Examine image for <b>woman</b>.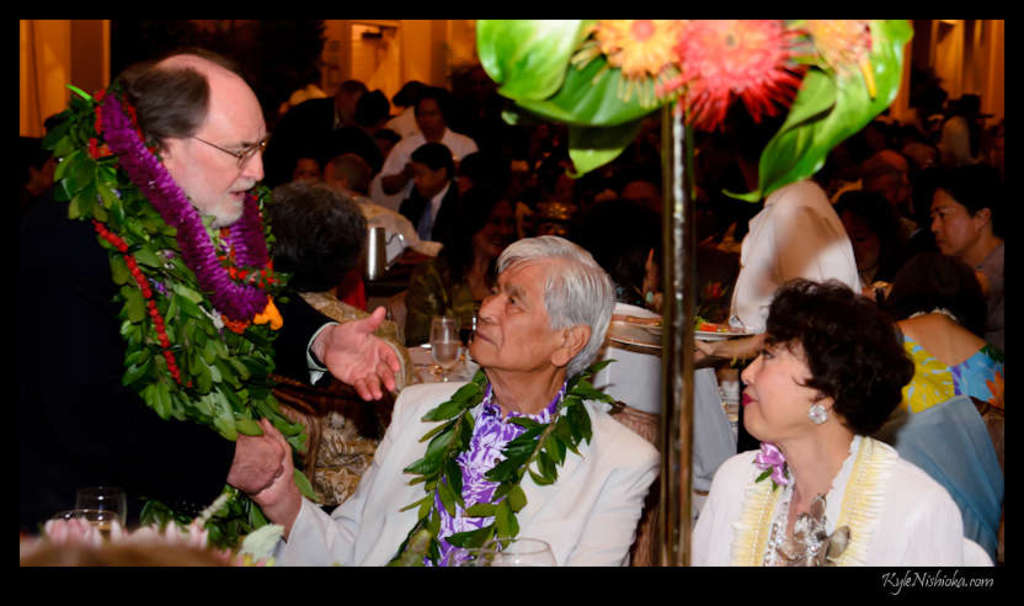
Examination result: bbox=[926, 171, 1007, 345].
